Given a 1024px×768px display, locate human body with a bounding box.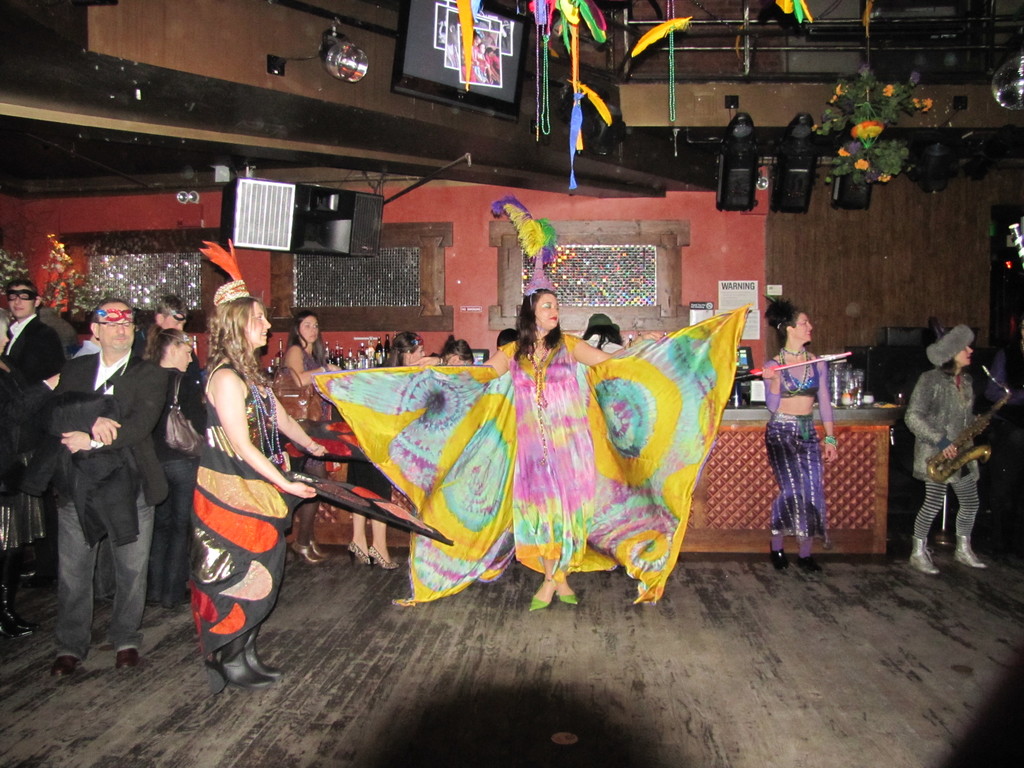
Located: <box>51,344,170,674</box>.
